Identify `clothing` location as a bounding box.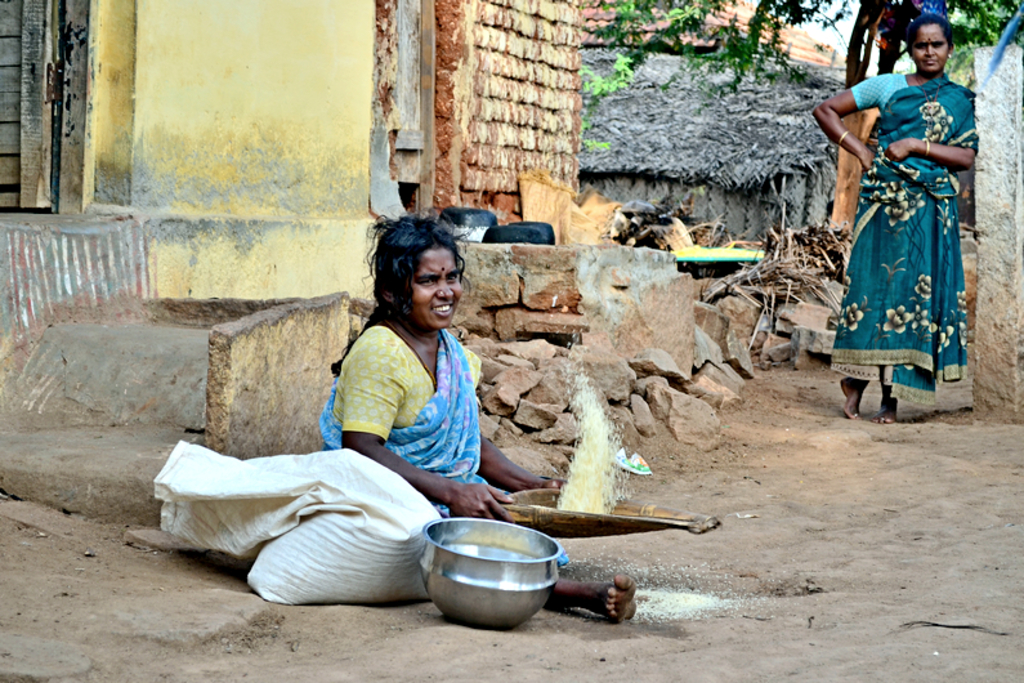
crop(312, 312, 571, 562).
